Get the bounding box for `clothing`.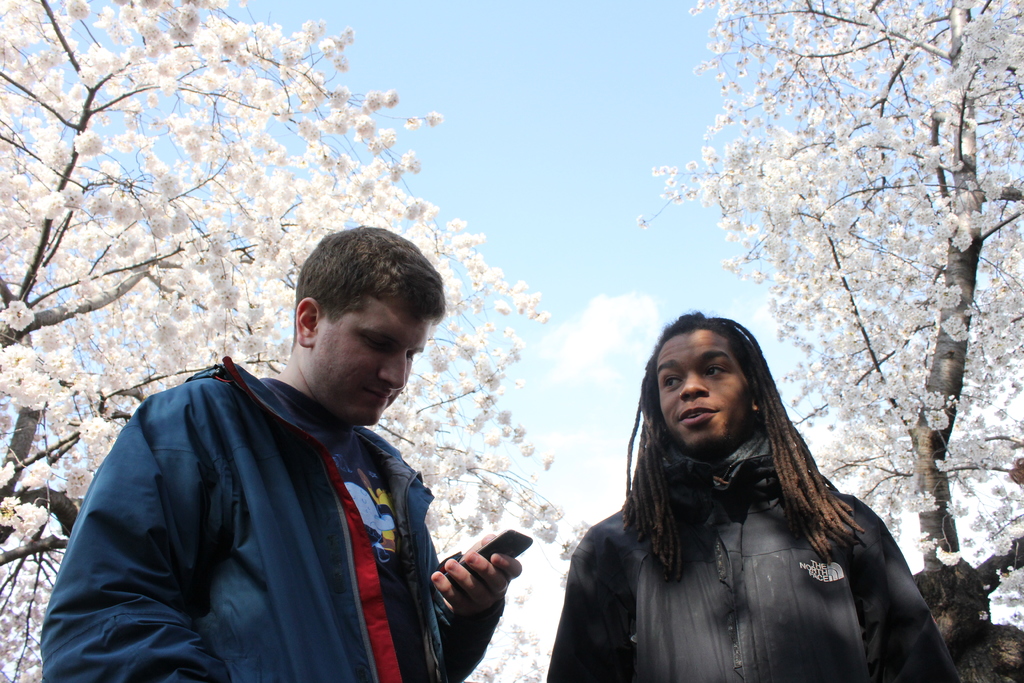
select_region(546, 418, 968, 682).
